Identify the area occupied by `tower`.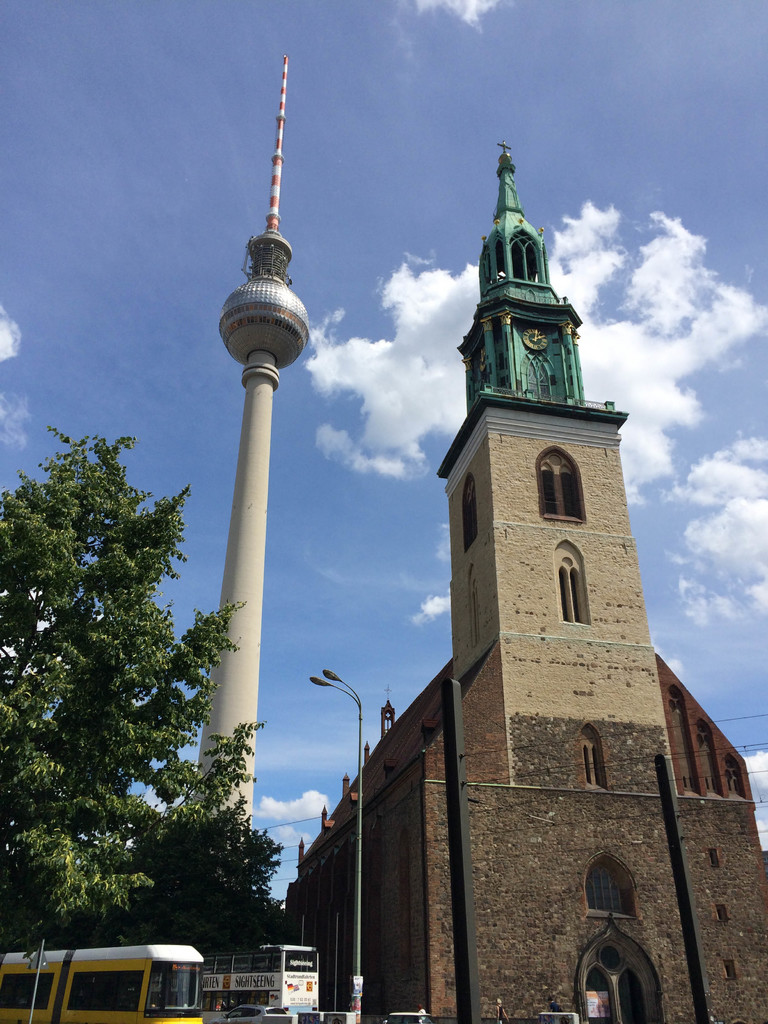
Area: bbox(436, 138, 674, 796).
